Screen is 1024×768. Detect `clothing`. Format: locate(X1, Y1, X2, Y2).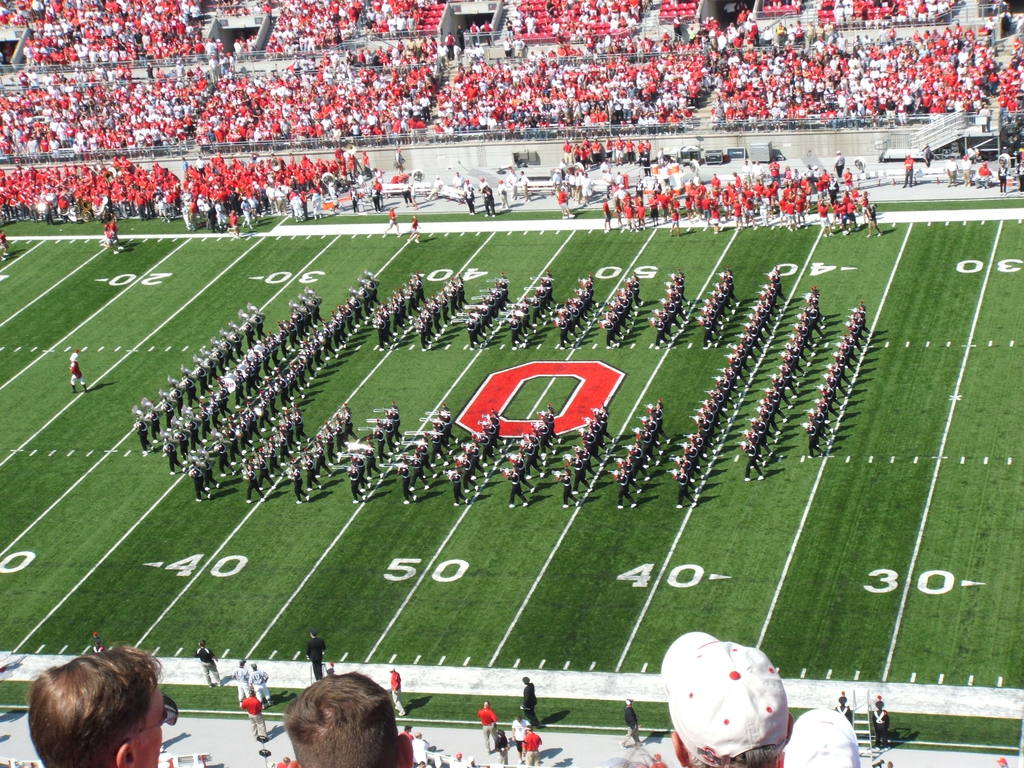
locate(0, 231, 8, 253).
